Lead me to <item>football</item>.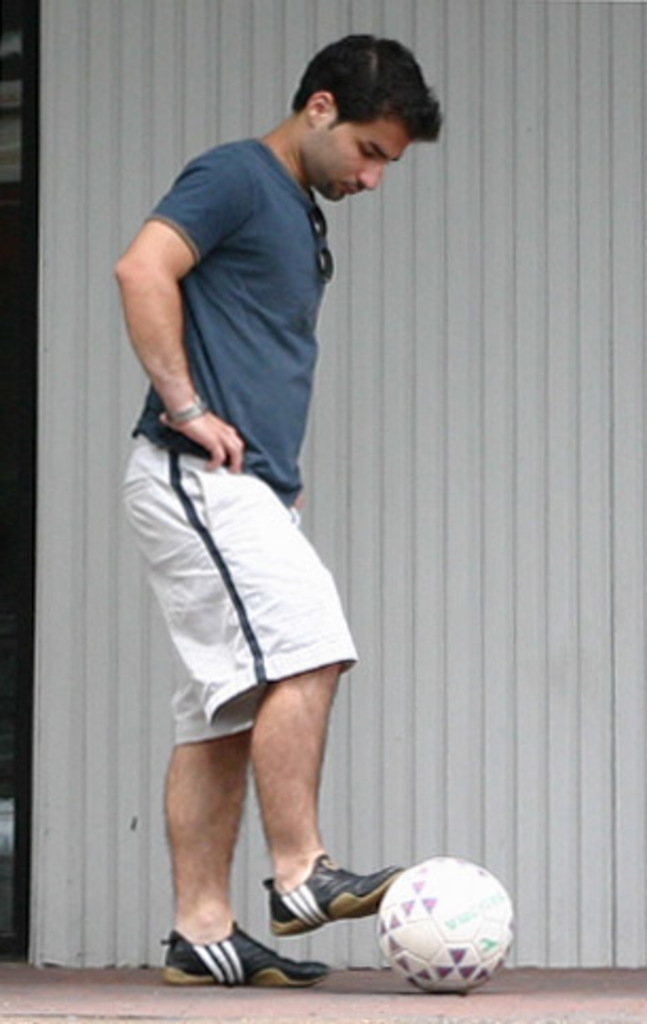
Lead to [left=366, top=855, right=512, bottom=1001].
